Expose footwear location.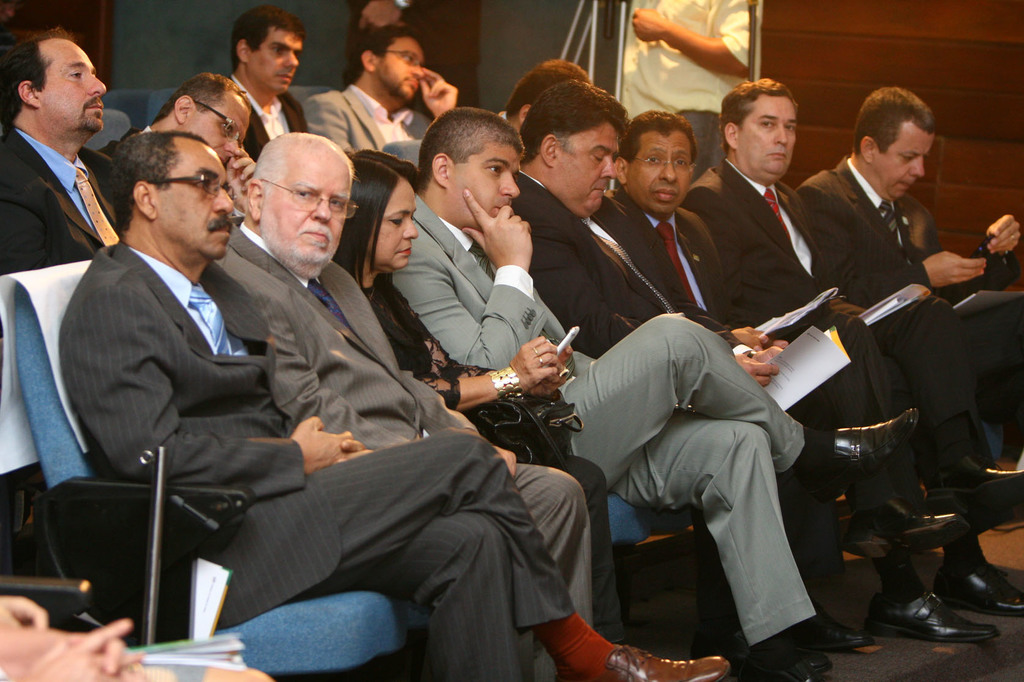
Exposed at bbox(957, 466, 1023, 525).
